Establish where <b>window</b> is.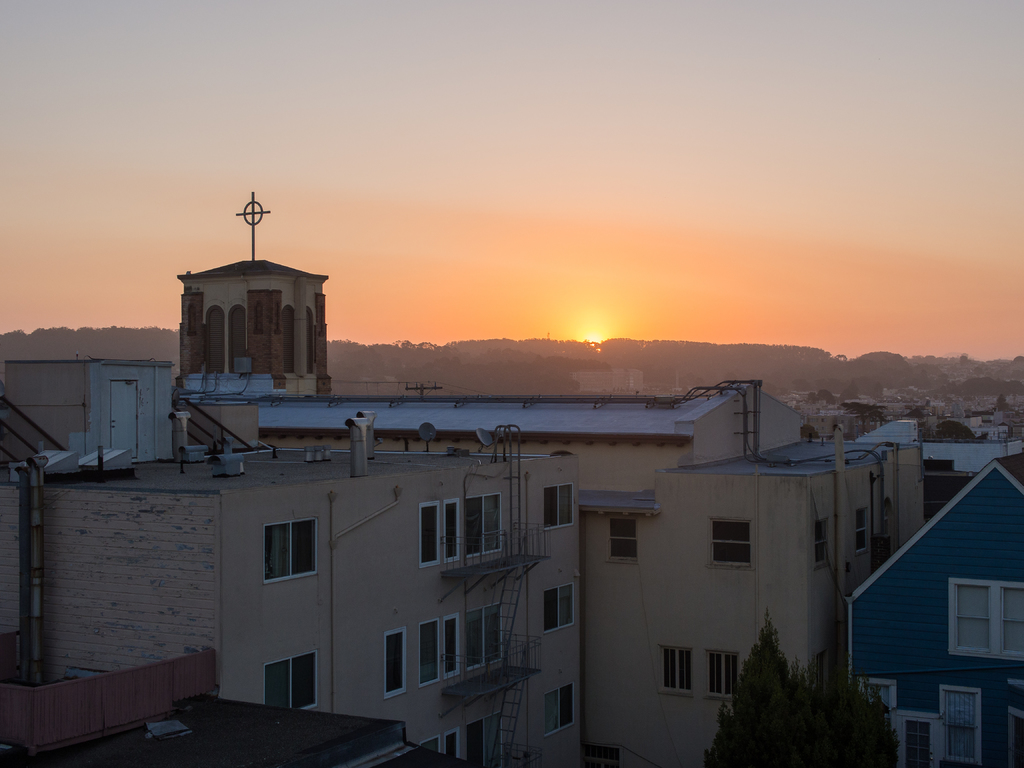
Established at region(442, 497, 459, 564).
